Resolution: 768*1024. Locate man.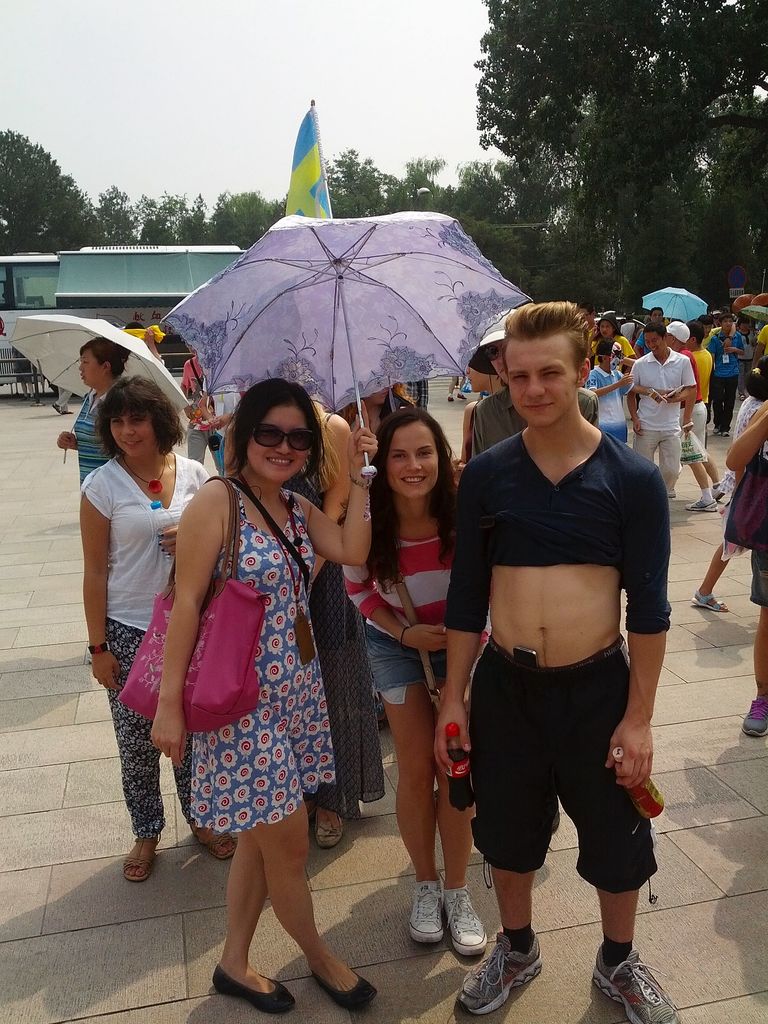
region(438, 293, 673, 982).
